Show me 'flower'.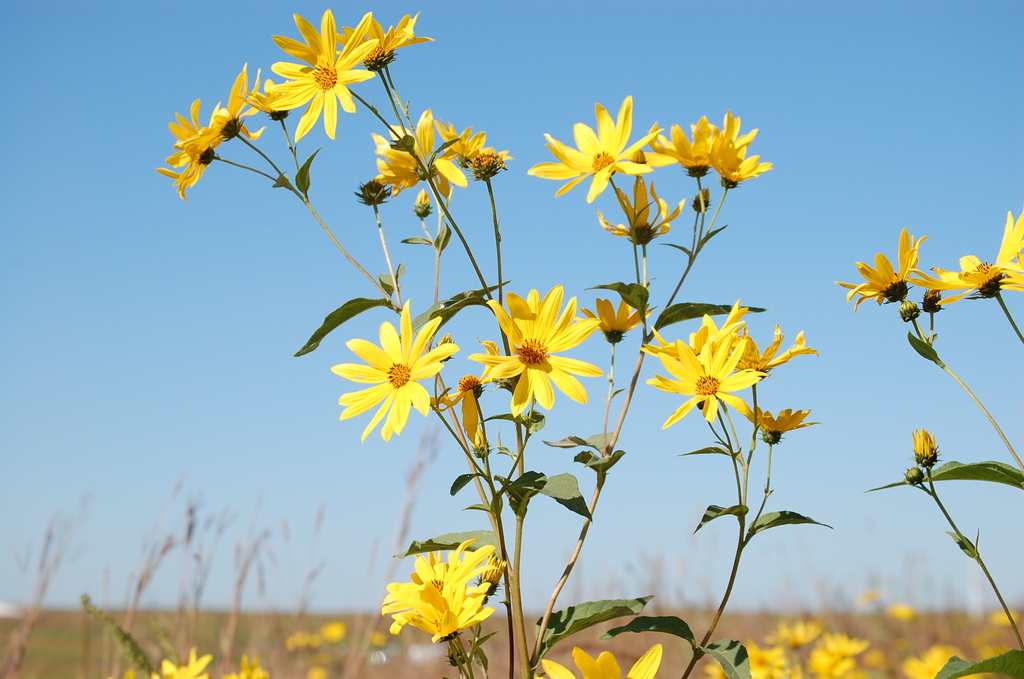
'flower' is here: Rect(643, 330, 765, 427).
